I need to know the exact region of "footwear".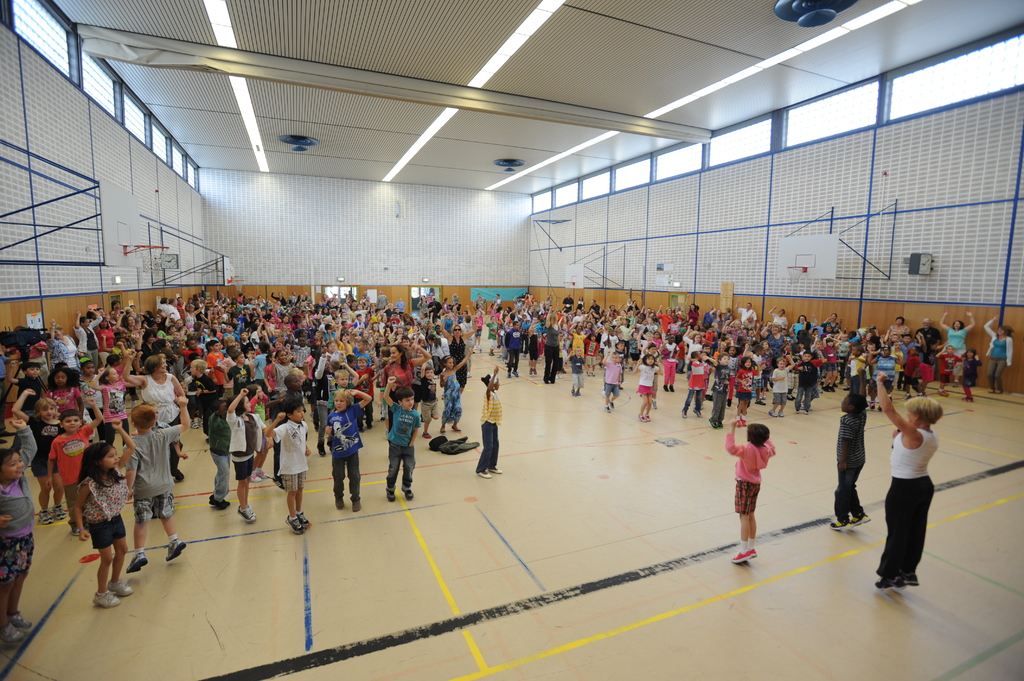
Region: rect(421, 432, 430, 437).
